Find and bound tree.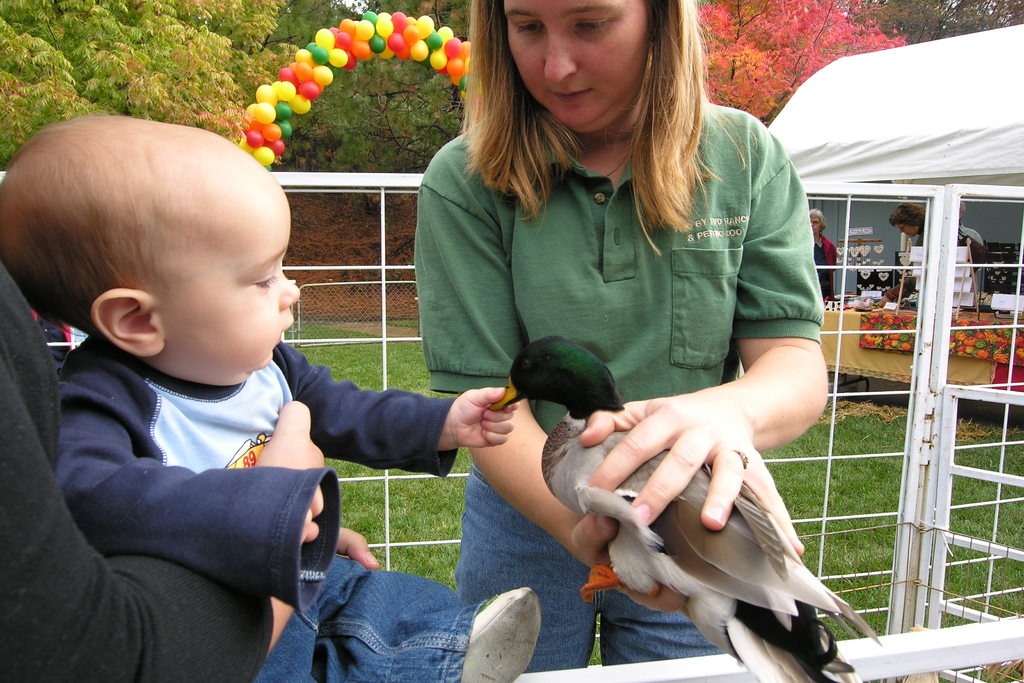
Bound: x1=699, y1=0, x2=914, y2=133.
